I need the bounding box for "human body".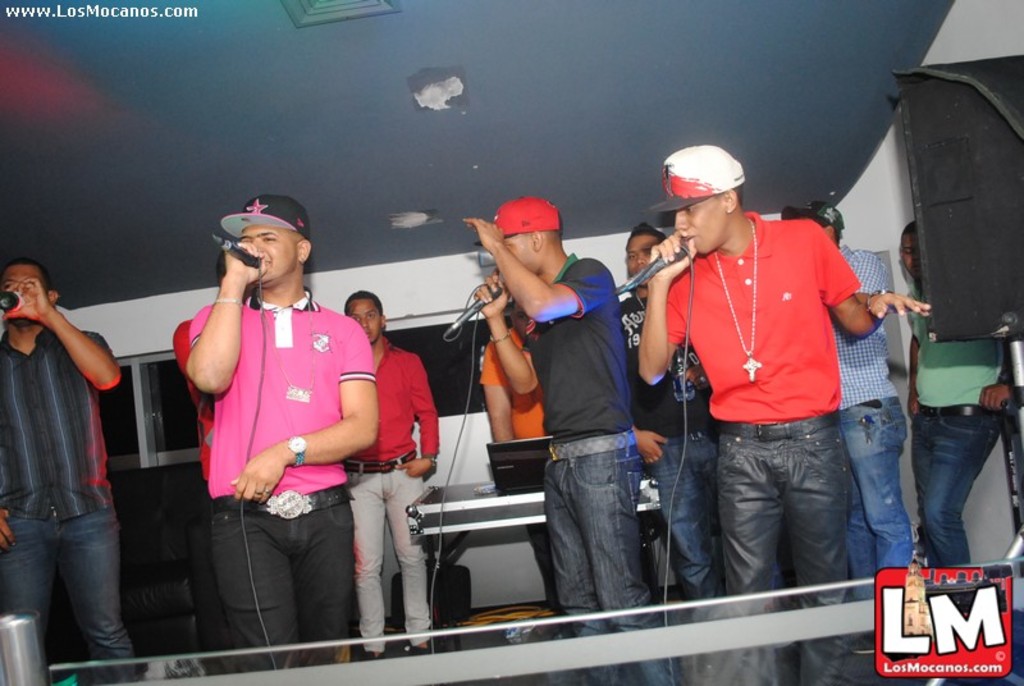
Here it is: region(351, 334, 439, 658).
